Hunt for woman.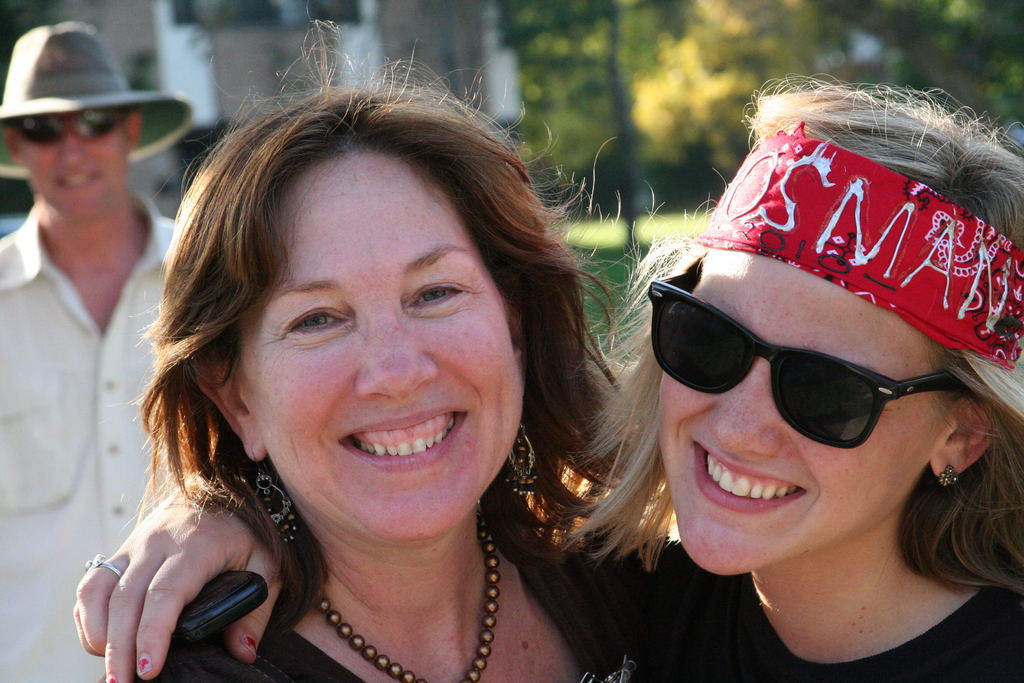
Hunted down at 69/68/1023/682.
